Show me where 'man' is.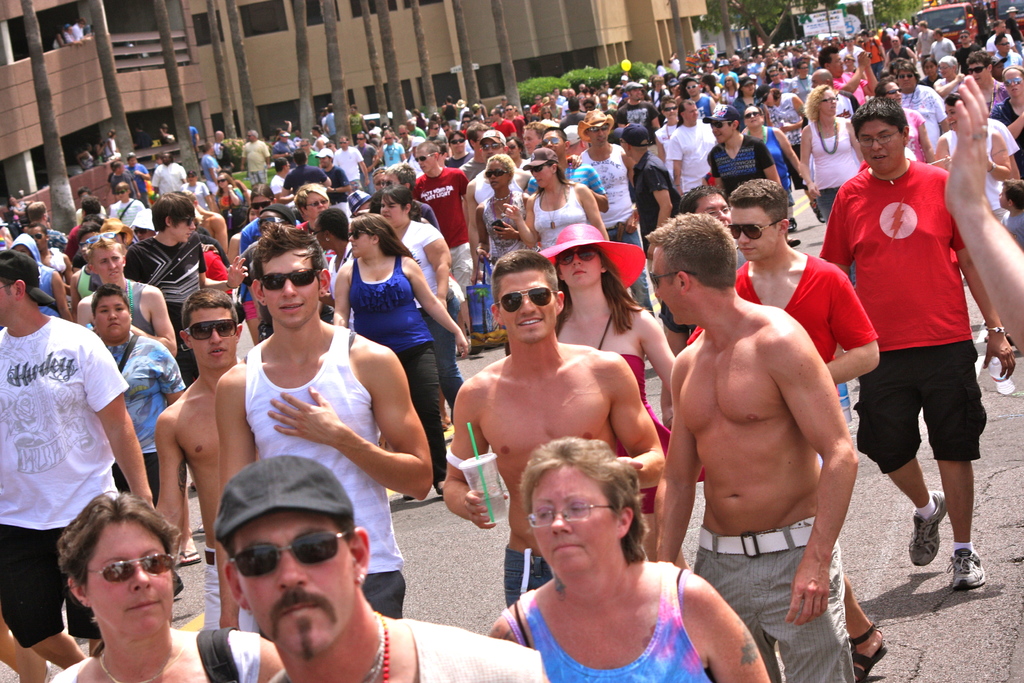
'man' is at pyautogui.locateOnScreen(417, 140, 465, 293).
